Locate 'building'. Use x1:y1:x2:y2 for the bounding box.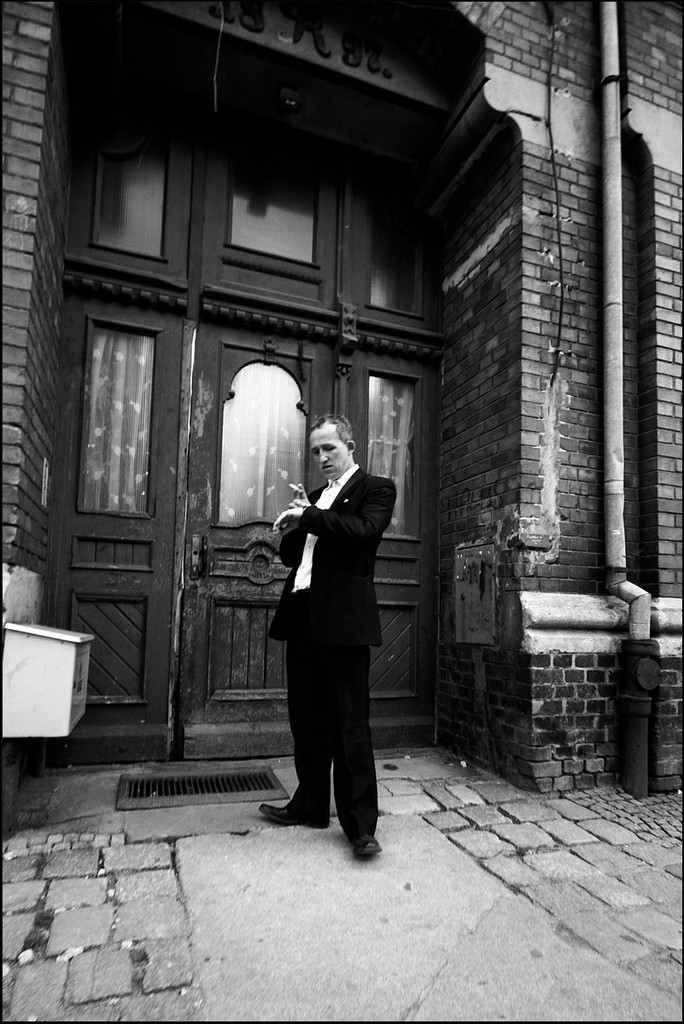
0:0:683:816.
